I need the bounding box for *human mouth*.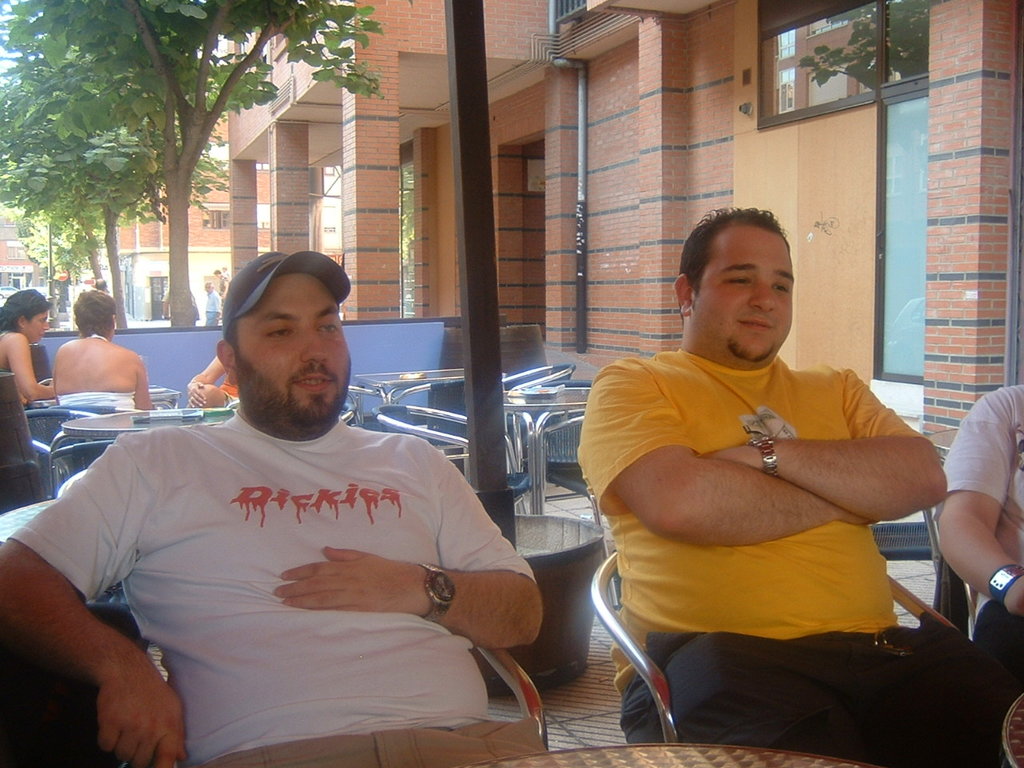
Here it is: rect(35, 329, 45, 339).
